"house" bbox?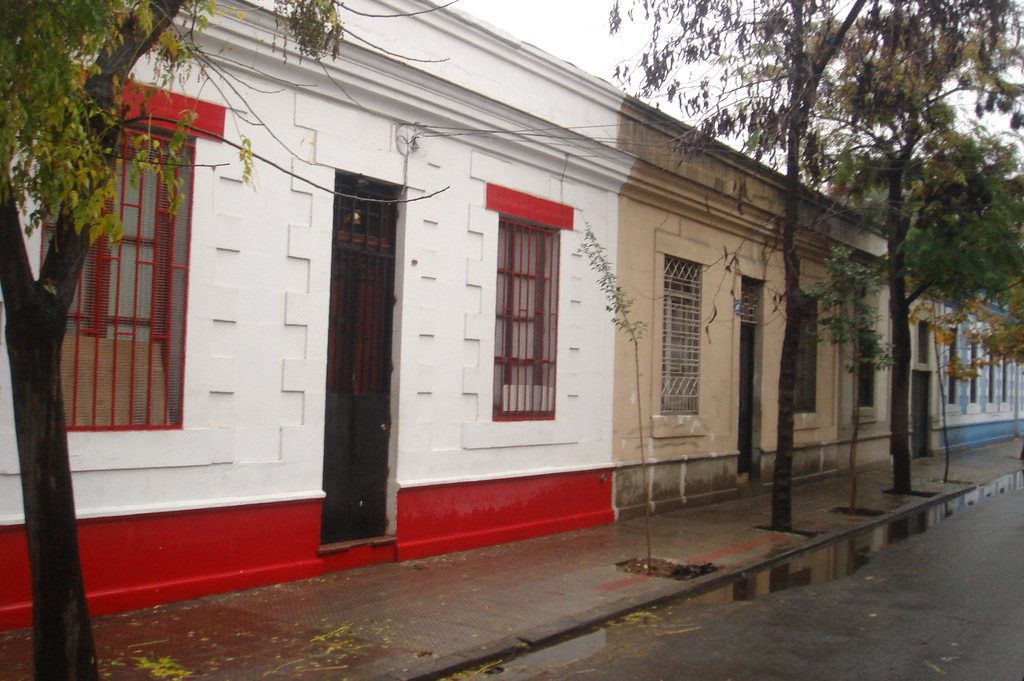
l=906, t=246, r=1023, b=465
